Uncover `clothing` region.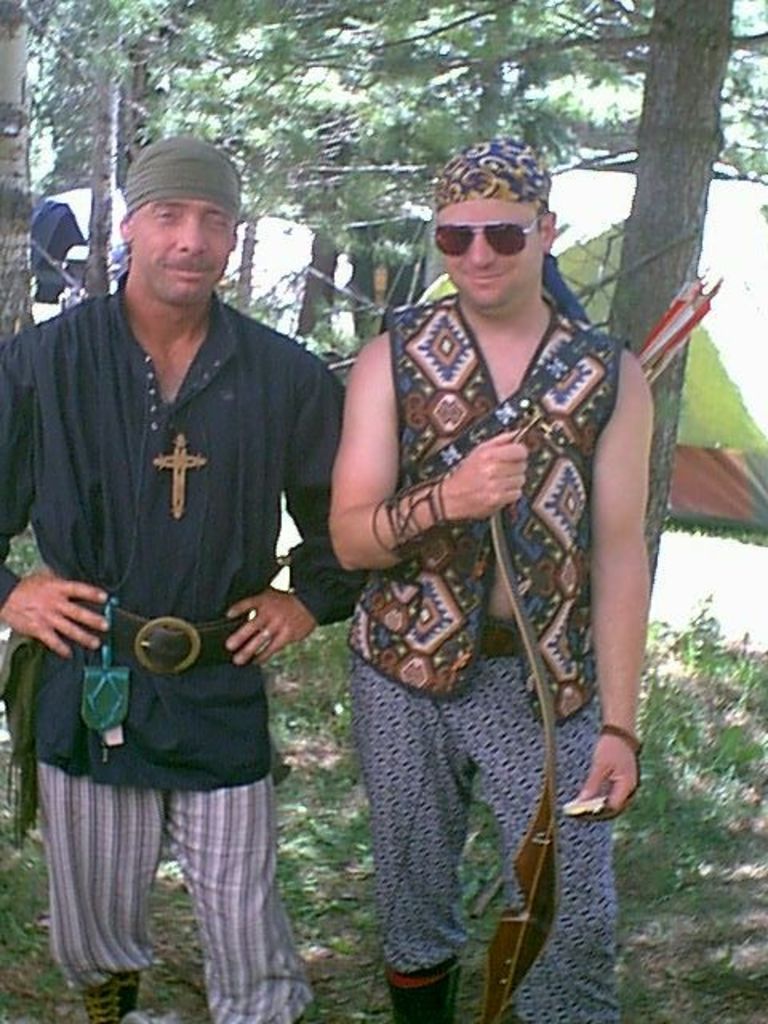
Uncovered: <region>0, 264, 368, 1022</region>.
